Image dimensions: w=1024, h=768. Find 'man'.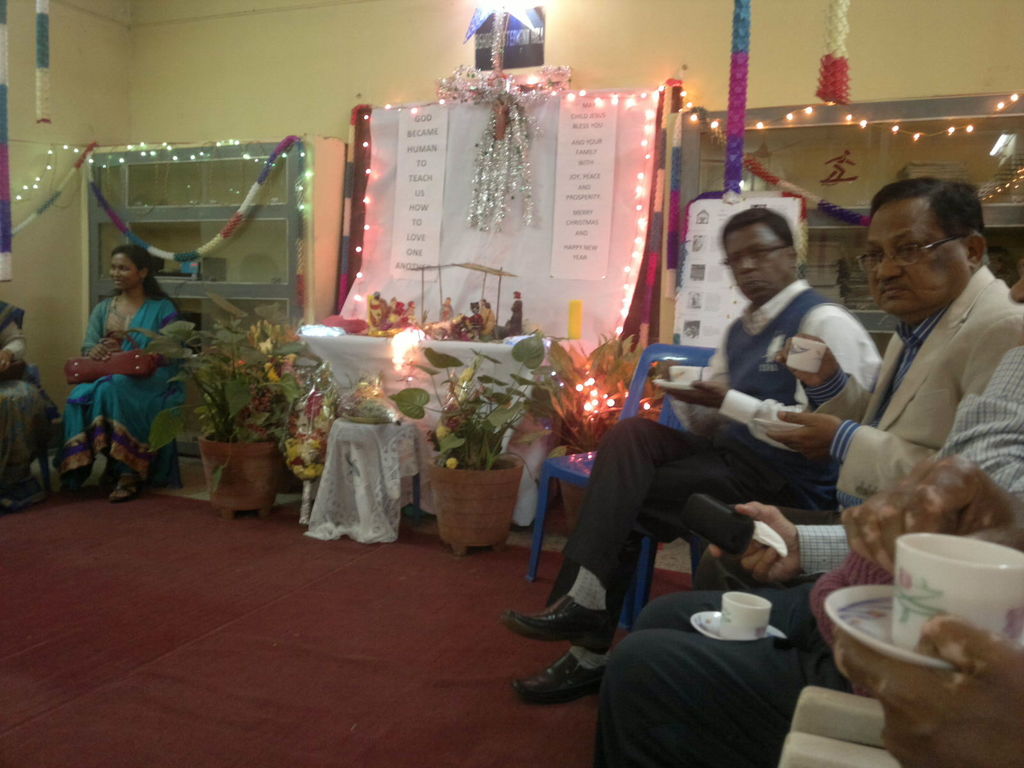
[x1=586, y1=247, x2=1023, y2=763].
